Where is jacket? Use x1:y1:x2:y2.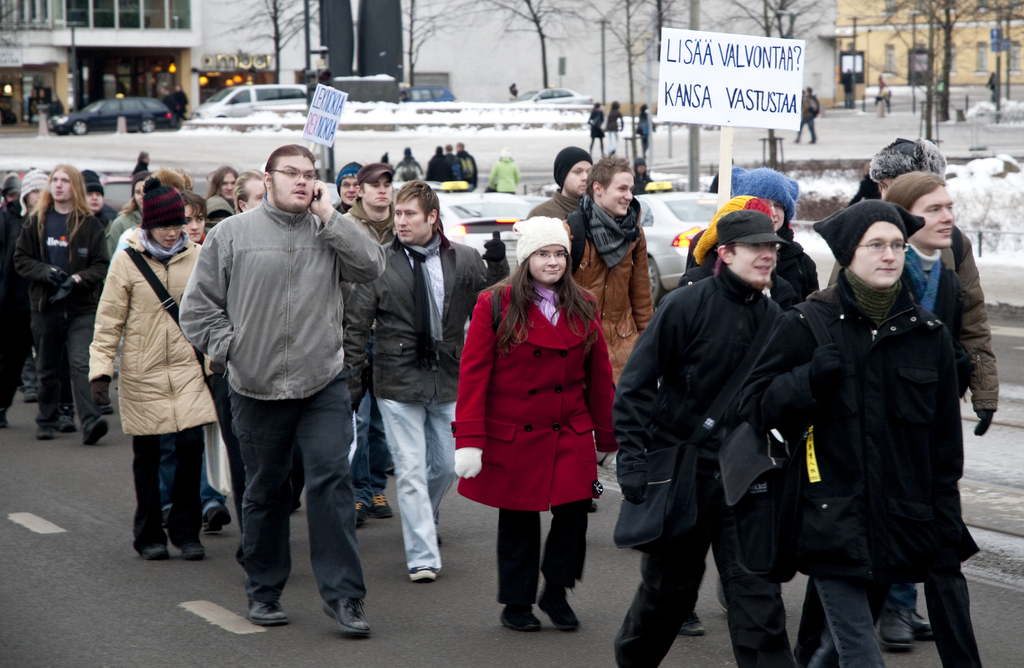
669:228:822:304.
